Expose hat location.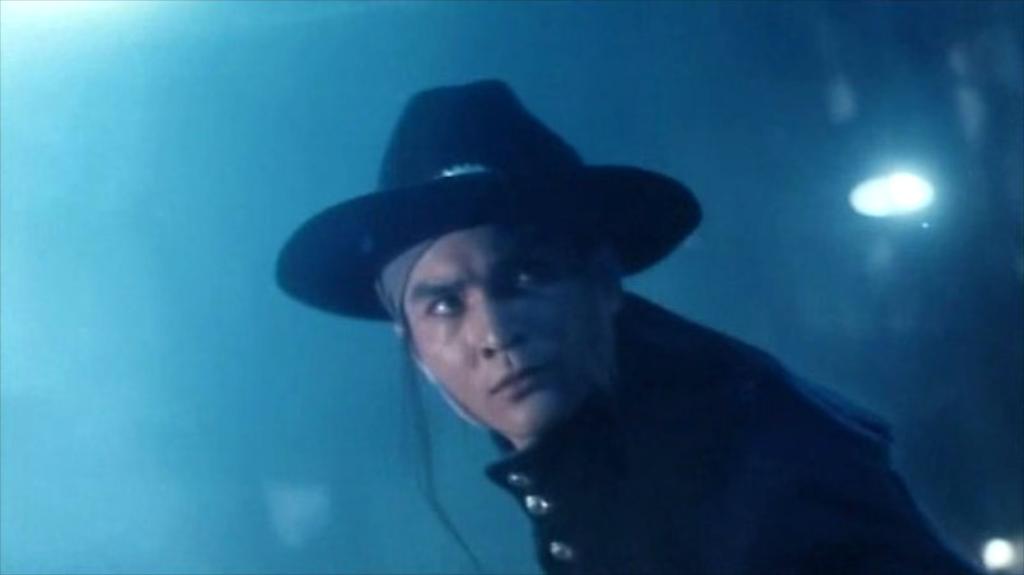
Exposed at rect(276, 79, 698, 324).
